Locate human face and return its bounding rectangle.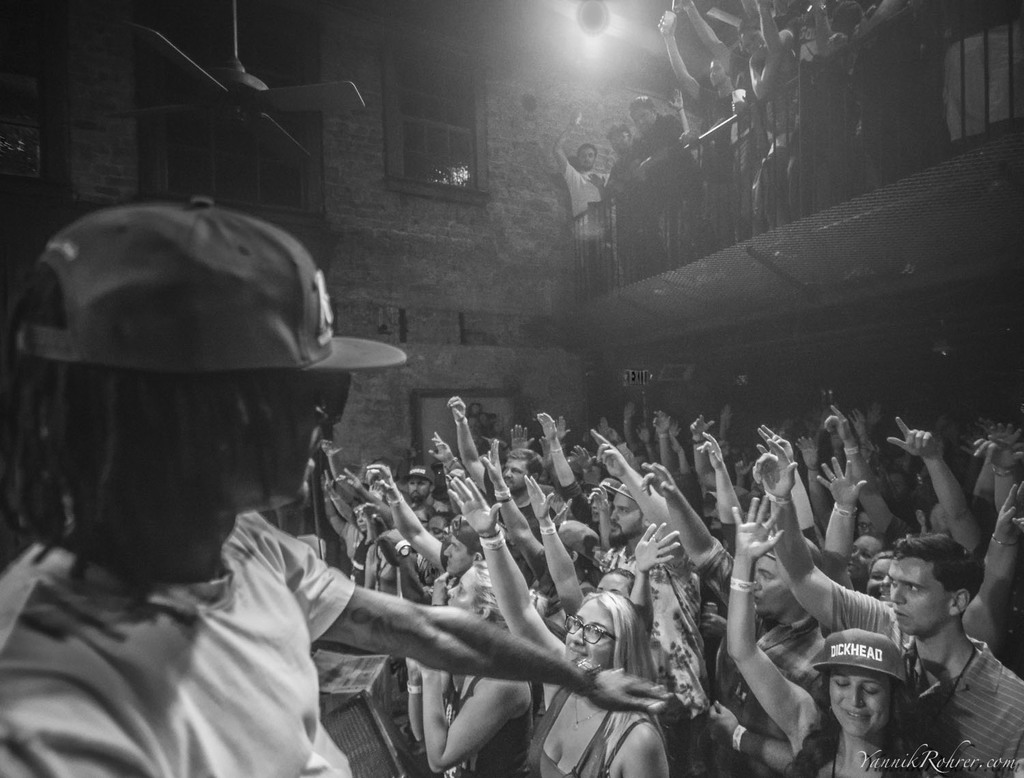
{"x1": 588, "y1": 489, "x2": 606, "y2": 523}.
